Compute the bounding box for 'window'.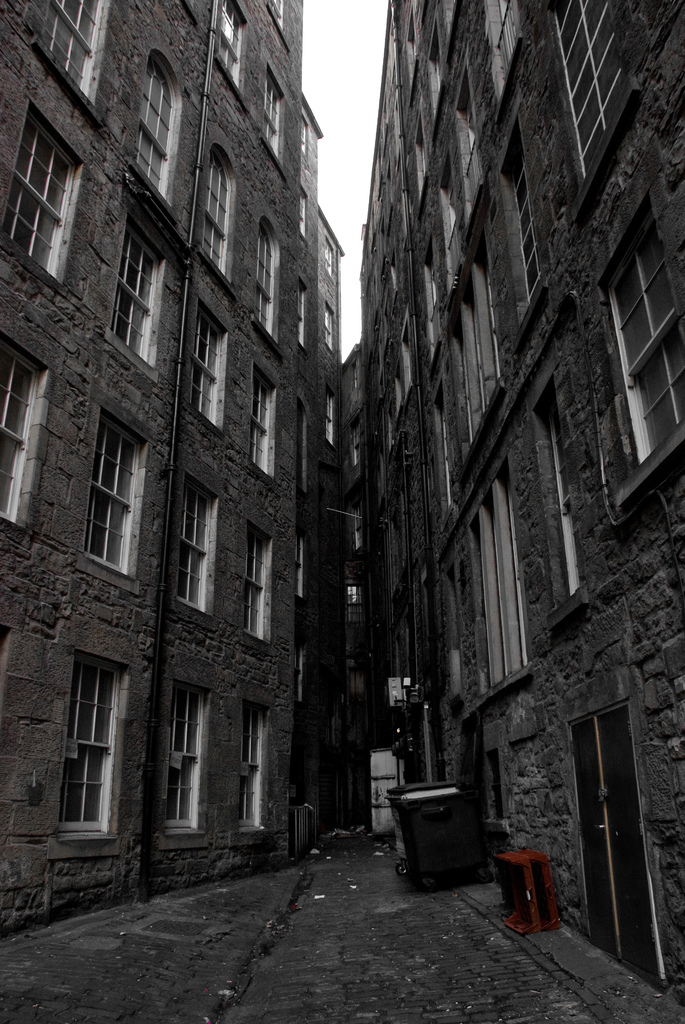
box(105, 220, 164, 371).
